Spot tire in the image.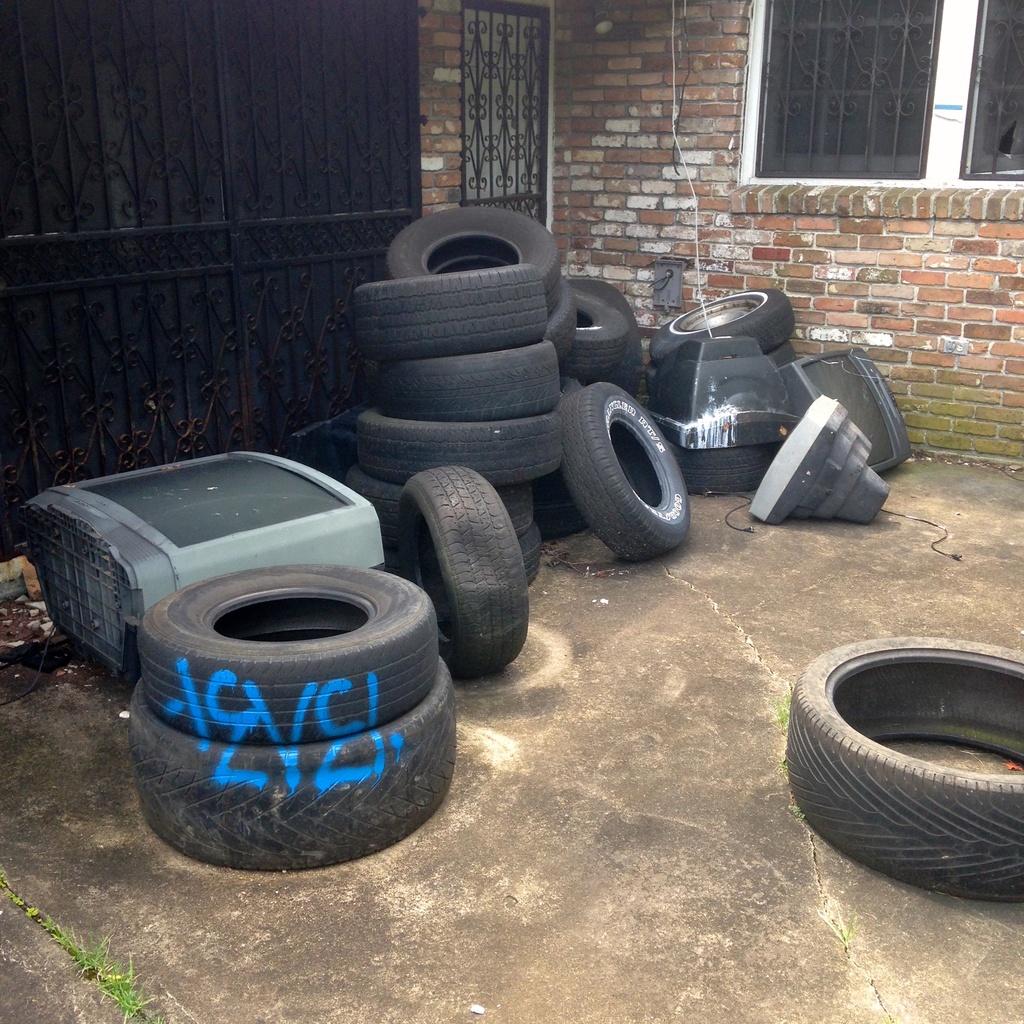
tire found at box(559, 382, 690, 560).
